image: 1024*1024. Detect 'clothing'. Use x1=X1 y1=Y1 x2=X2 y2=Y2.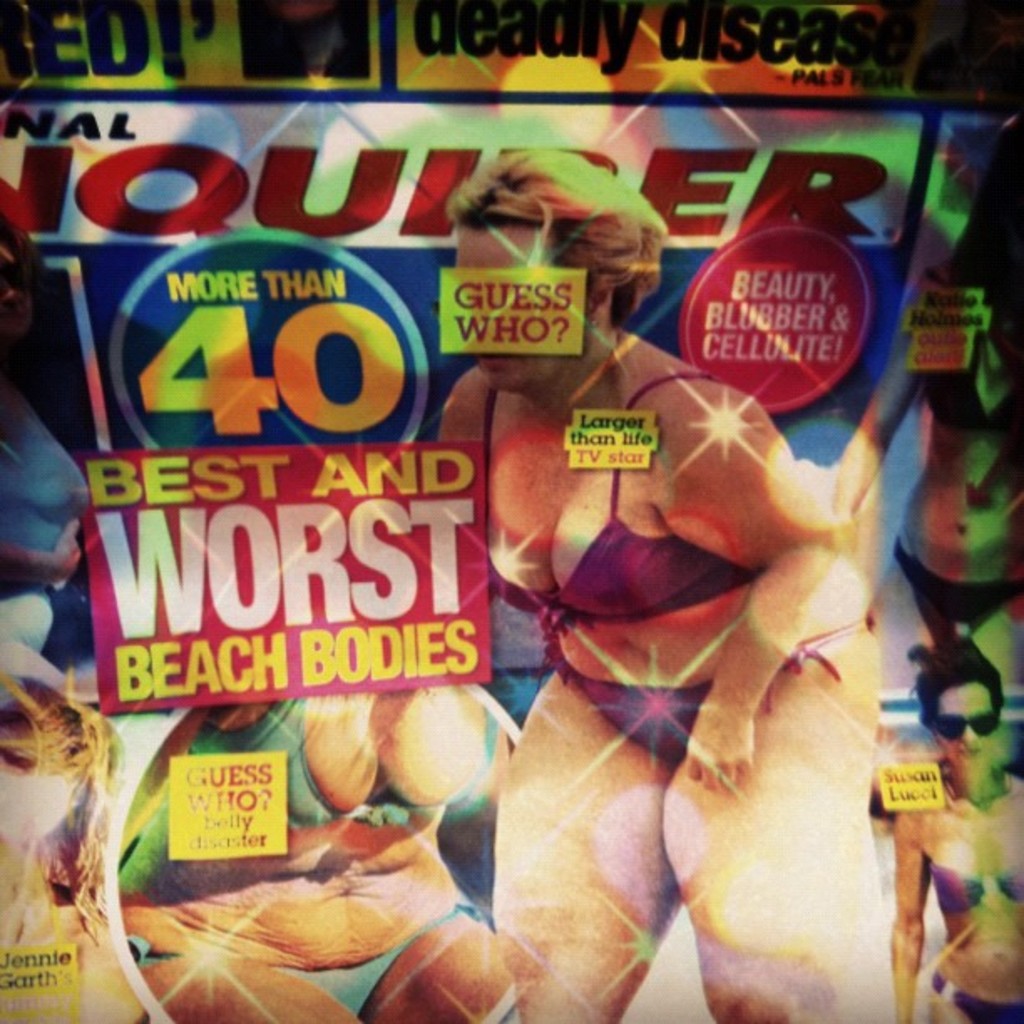
x1=100 y1=683 x2=497 y2=1022.
